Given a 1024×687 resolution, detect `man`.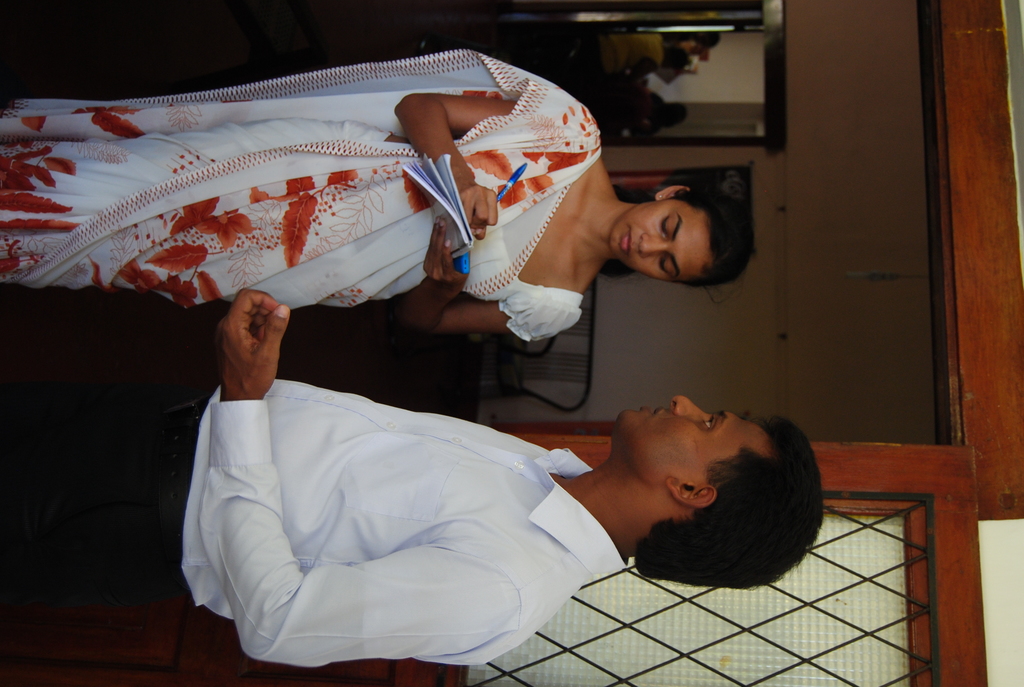
<region>0, 289, 825, 672</region>.
